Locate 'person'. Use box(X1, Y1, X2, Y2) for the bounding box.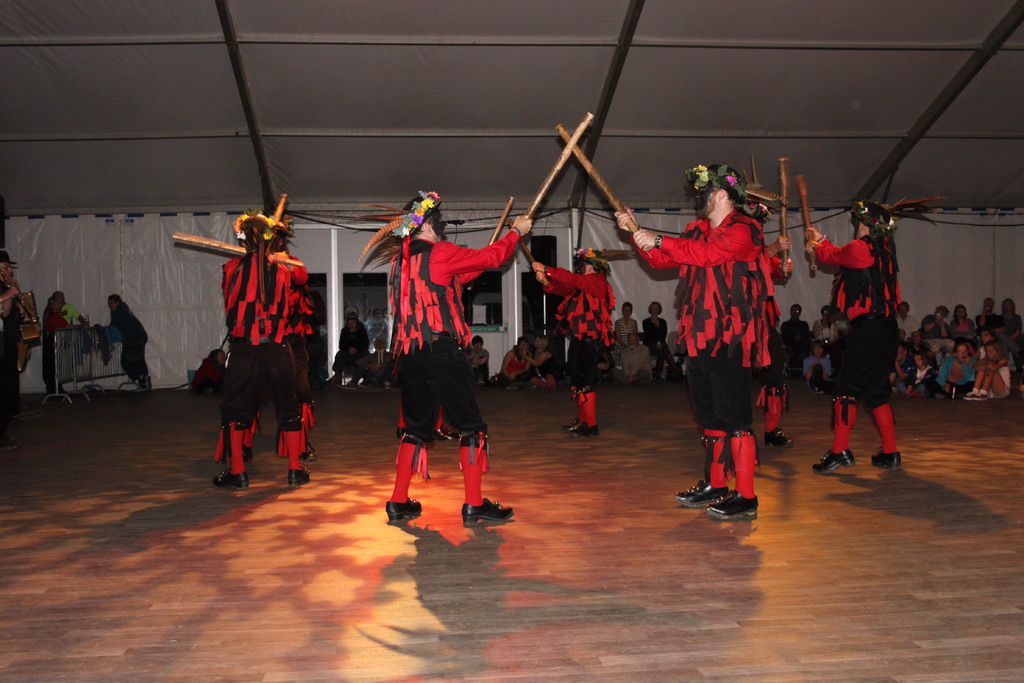
box(607, 304, 658, 383).
